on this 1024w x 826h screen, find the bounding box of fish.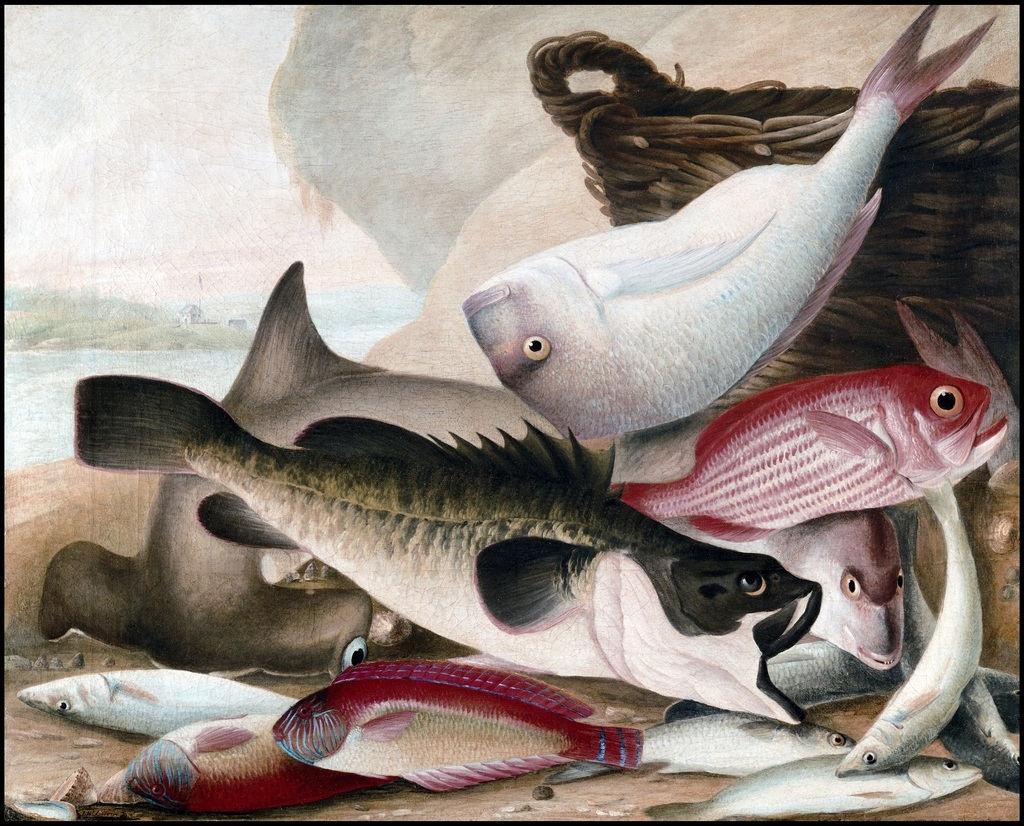
Bounding box: bbox=(20, 656, 319, 738).
